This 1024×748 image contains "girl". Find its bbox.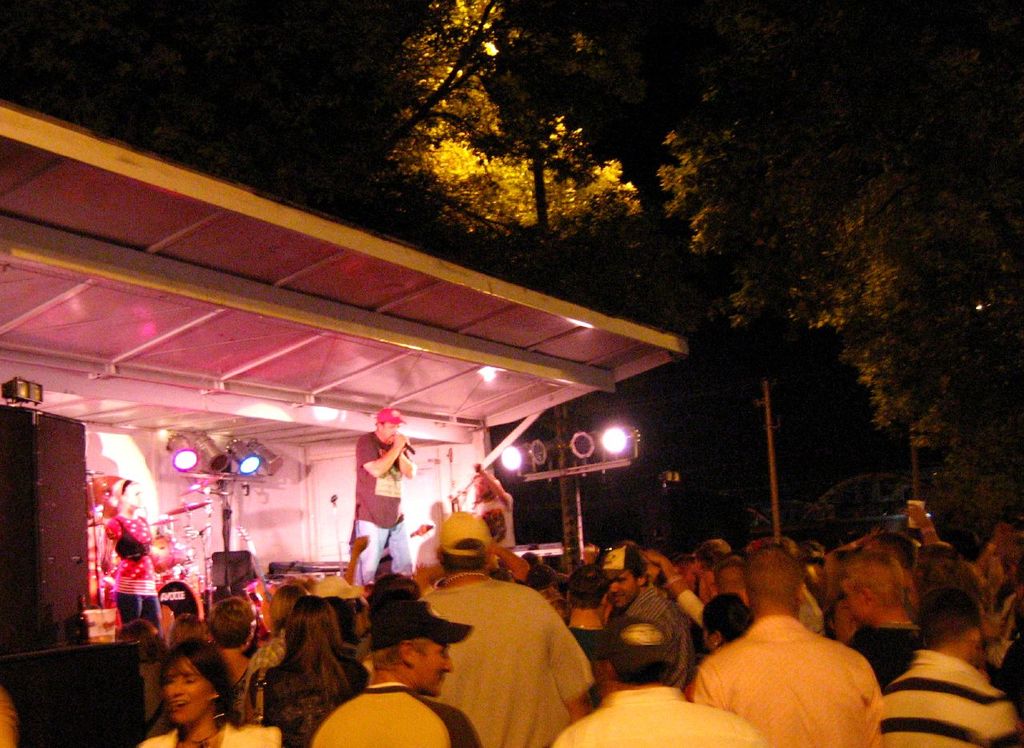
<region>207, 598, 258, 693</region>.
